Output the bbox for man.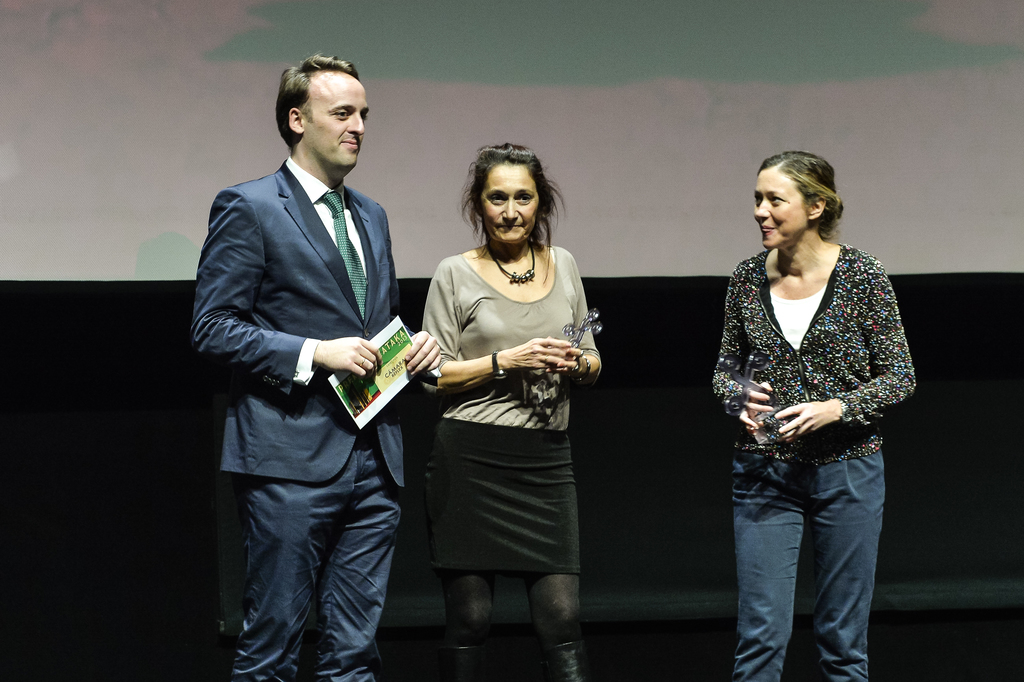
select_region(189, 35, 433, 677).
